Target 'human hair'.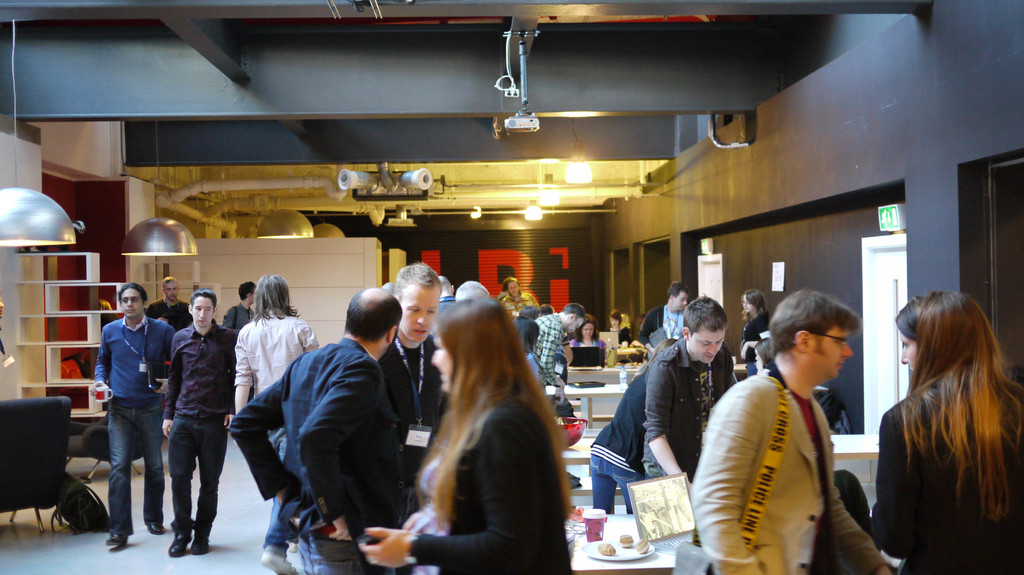
Target region: 237:280:257:303.
